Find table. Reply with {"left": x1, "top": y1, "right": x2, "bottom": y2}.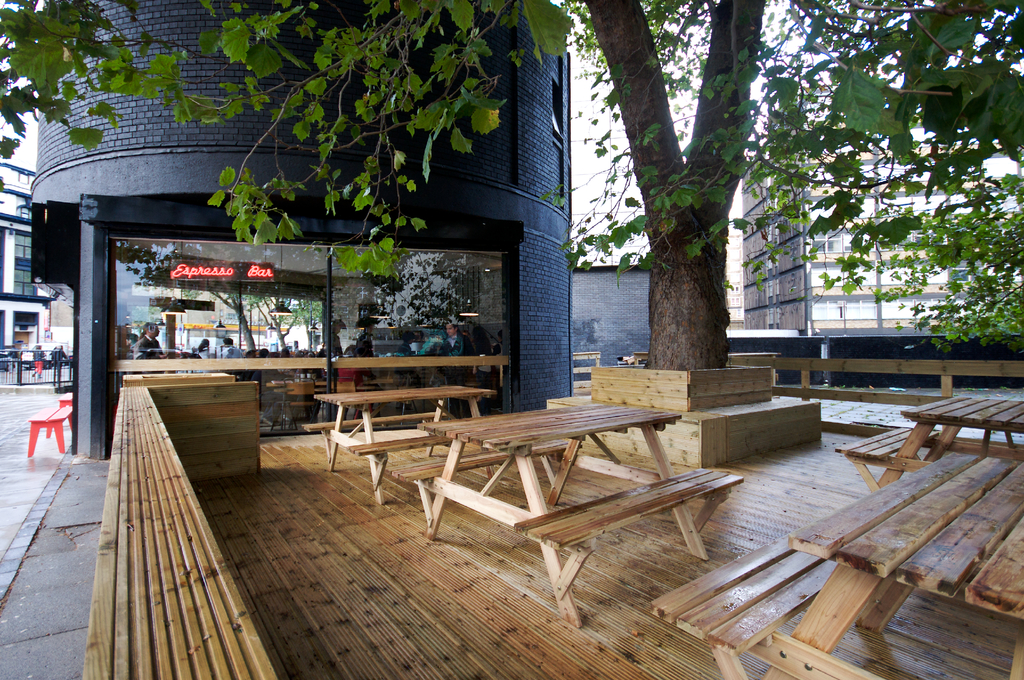
{"left": 778, "top": 450, "right": 1023, "bottom": 679}.
